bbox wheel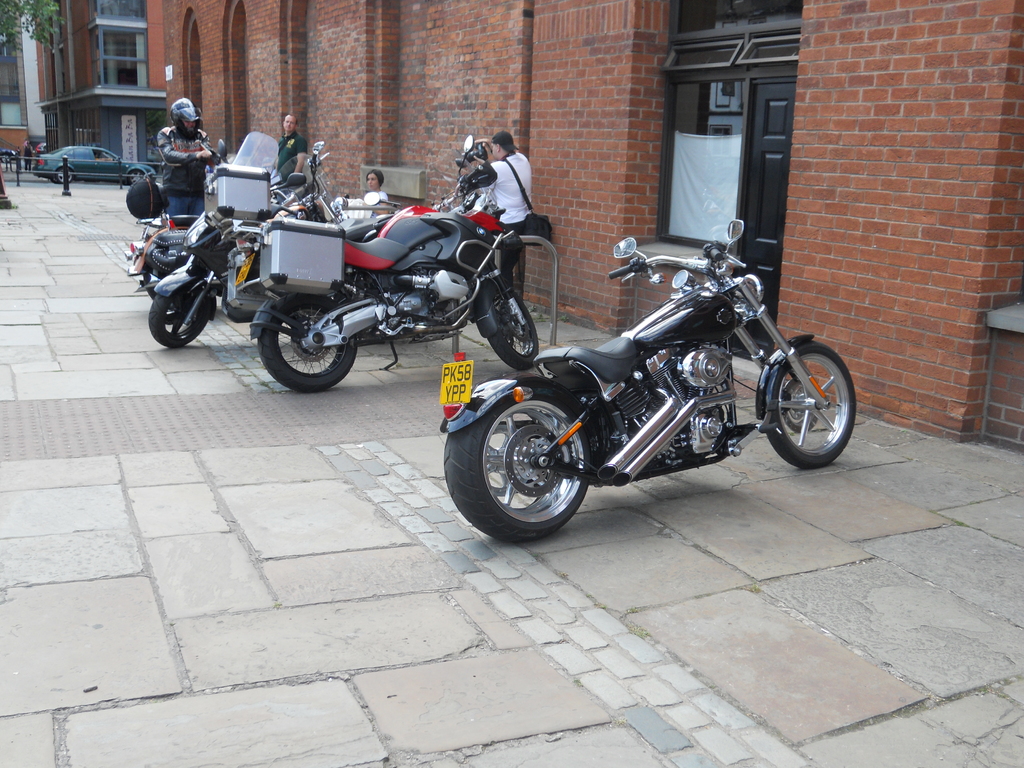
Rect(259, 291, 361, 393)
